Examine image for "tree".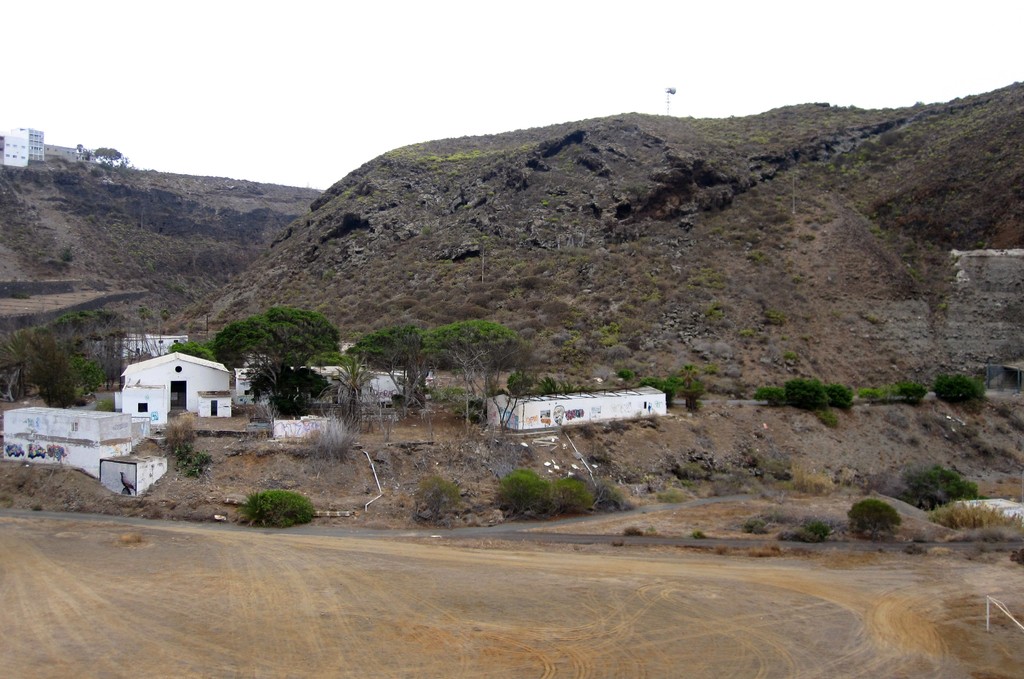
Examination result: bbox(245, 368, 338, 417).
